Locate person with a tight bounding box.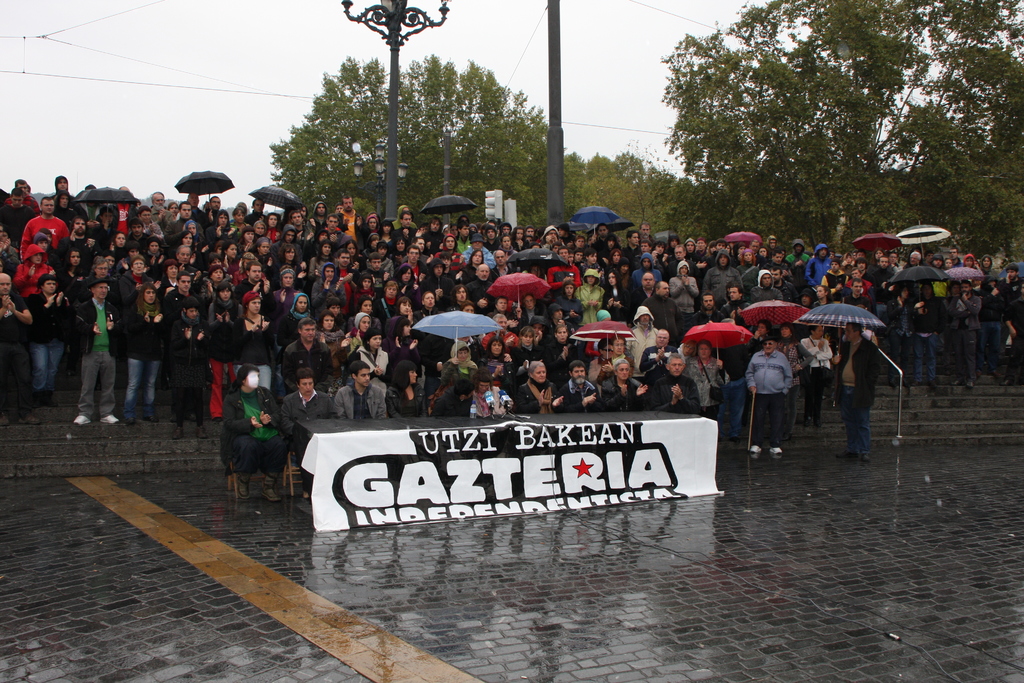
detection(111, 229, 127, 272).
